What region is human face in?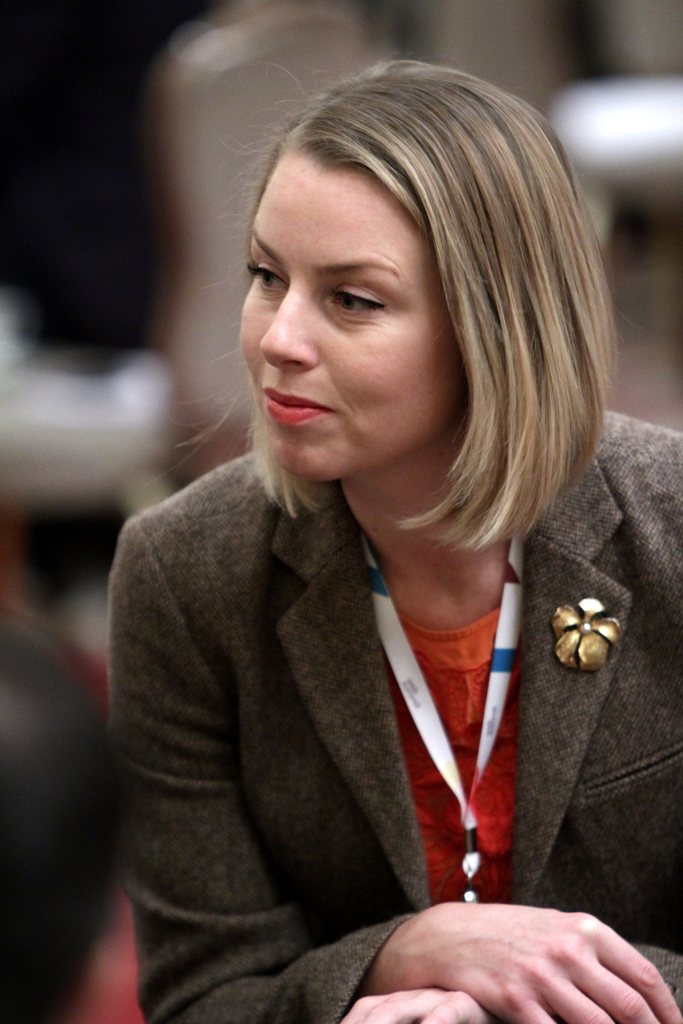
locate(239, 164, 456, 477).
